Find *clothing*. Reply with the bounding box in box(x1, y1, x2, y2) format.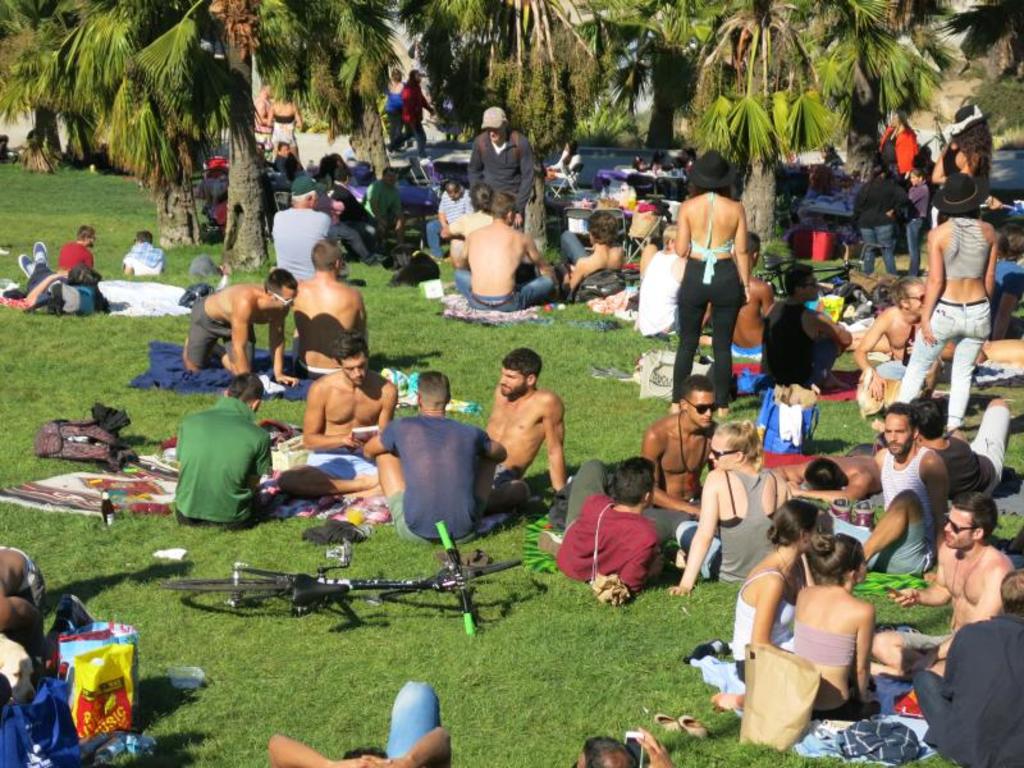
box(436, 77, 463, 140).
